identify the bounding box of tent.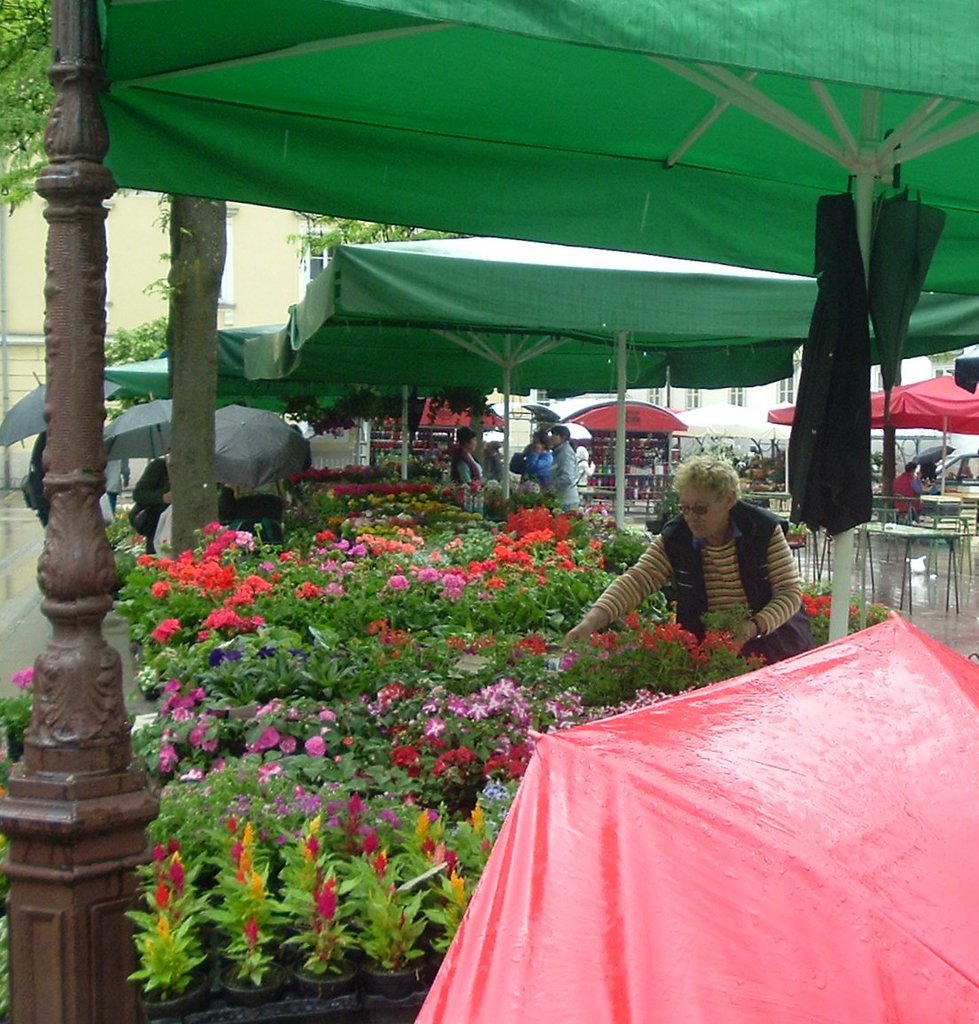
768,371,978,507.
